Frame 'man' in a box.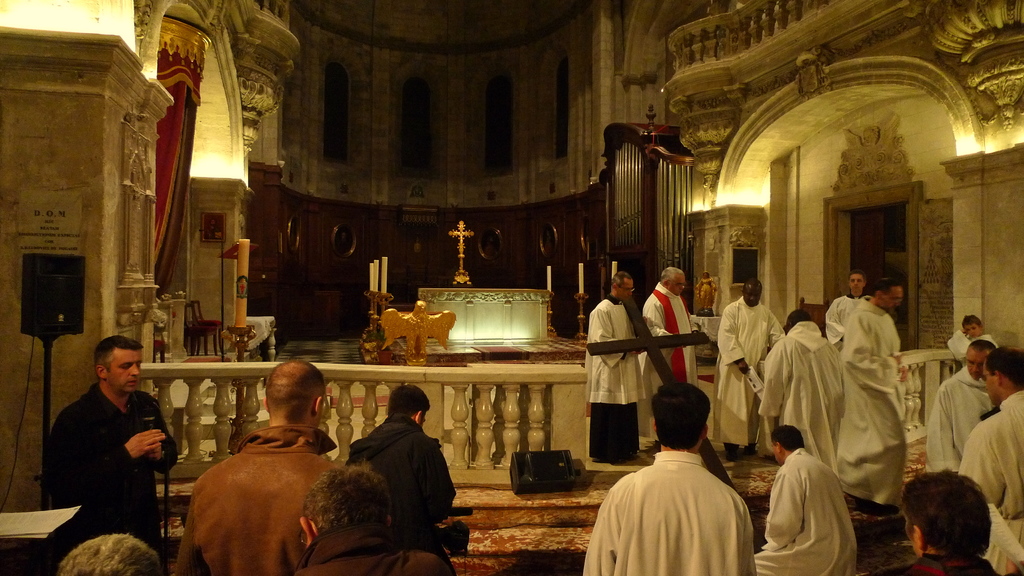
bbox=(346, 386, 458, 575).
